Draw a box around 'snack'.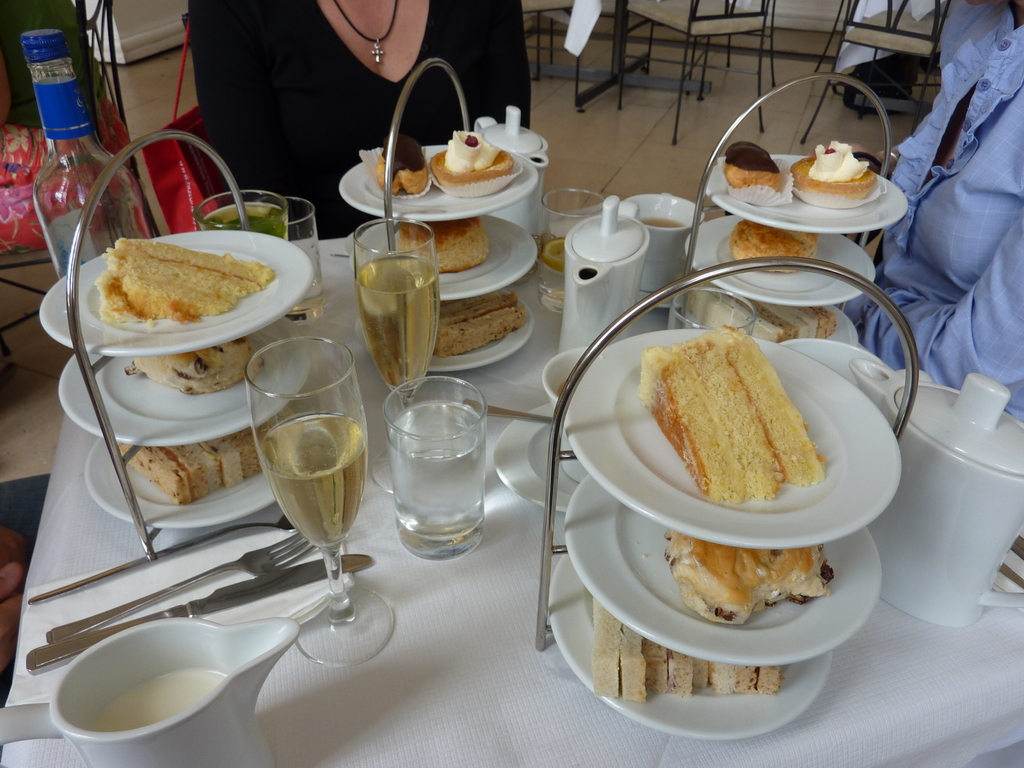
(x1=436, y1=291, x2=527, y2=355).
